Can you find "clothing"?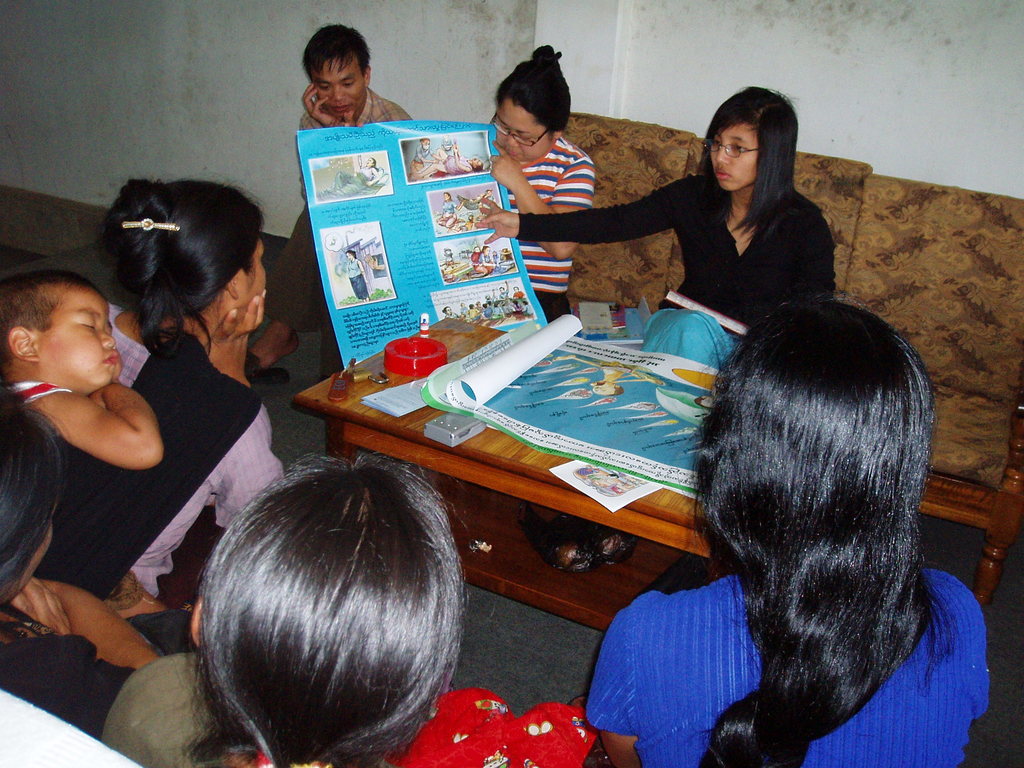
Yes, bounding box: BBox(102, 655, 600, 767).
